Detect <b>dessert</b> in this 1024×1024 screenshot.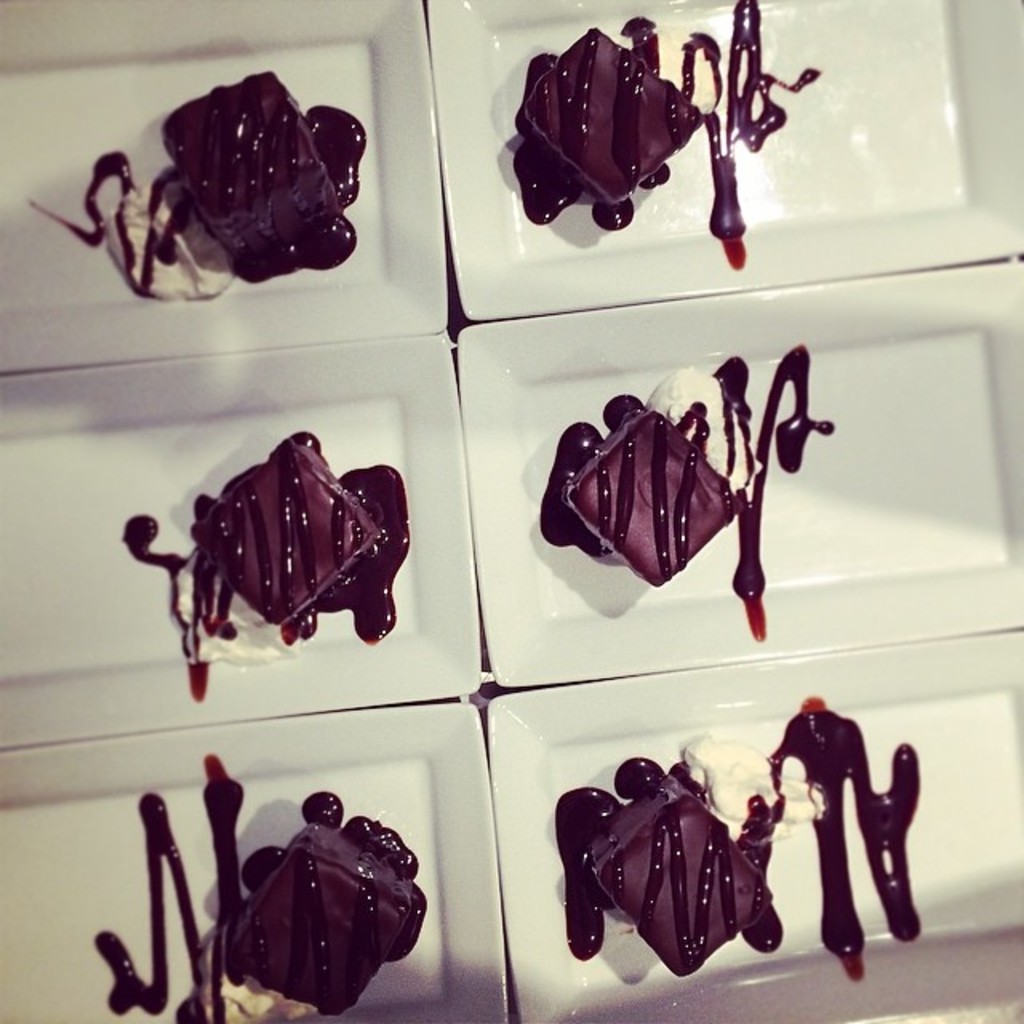
Detection: region(123, 426, 414, 704).
